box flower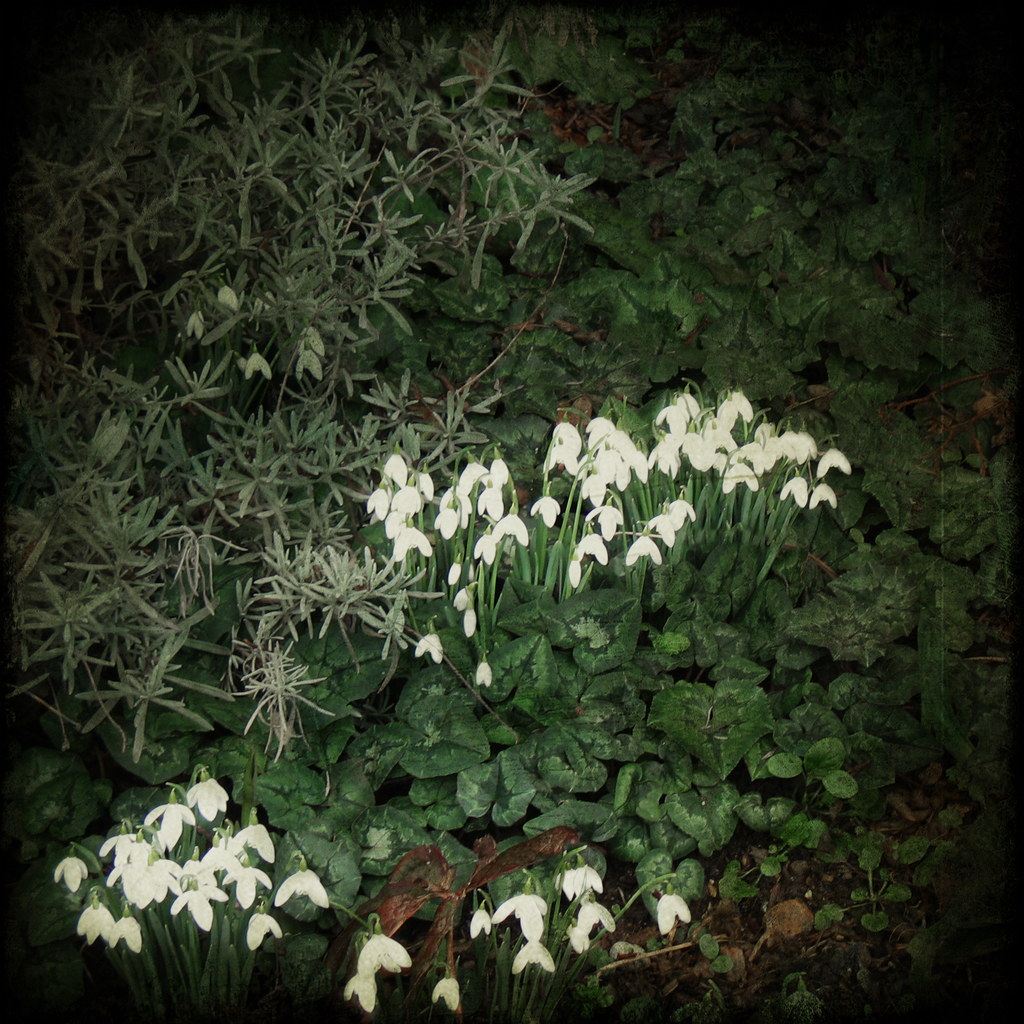
{"left": 576, "top": 895, "right": 612, "bottom": 956}
